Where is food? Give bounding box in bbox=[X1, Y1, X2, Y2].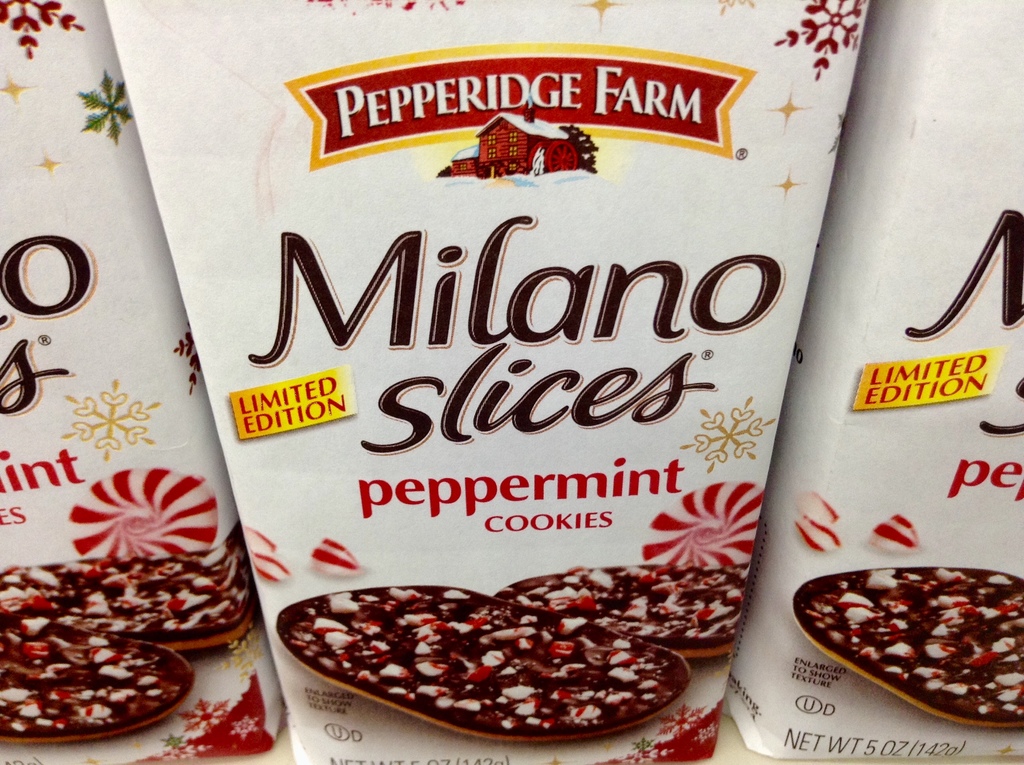
bbox=[644, 478, 765, 566].
